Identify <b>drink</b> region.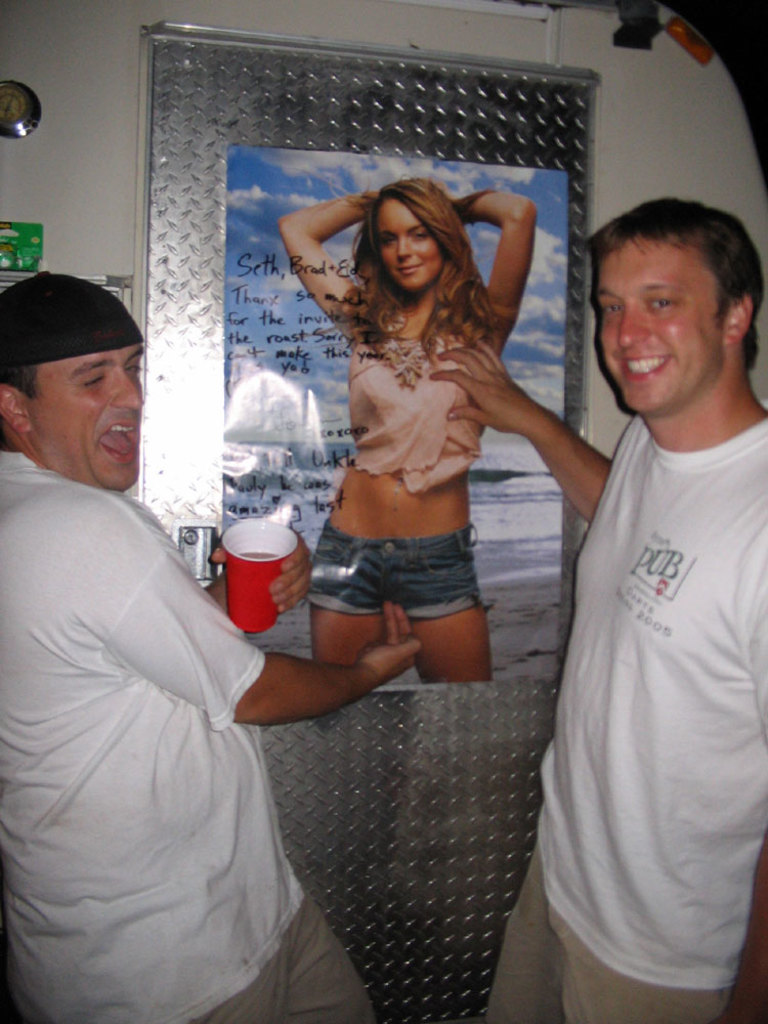
Region: [225, 499, 317, 615].
